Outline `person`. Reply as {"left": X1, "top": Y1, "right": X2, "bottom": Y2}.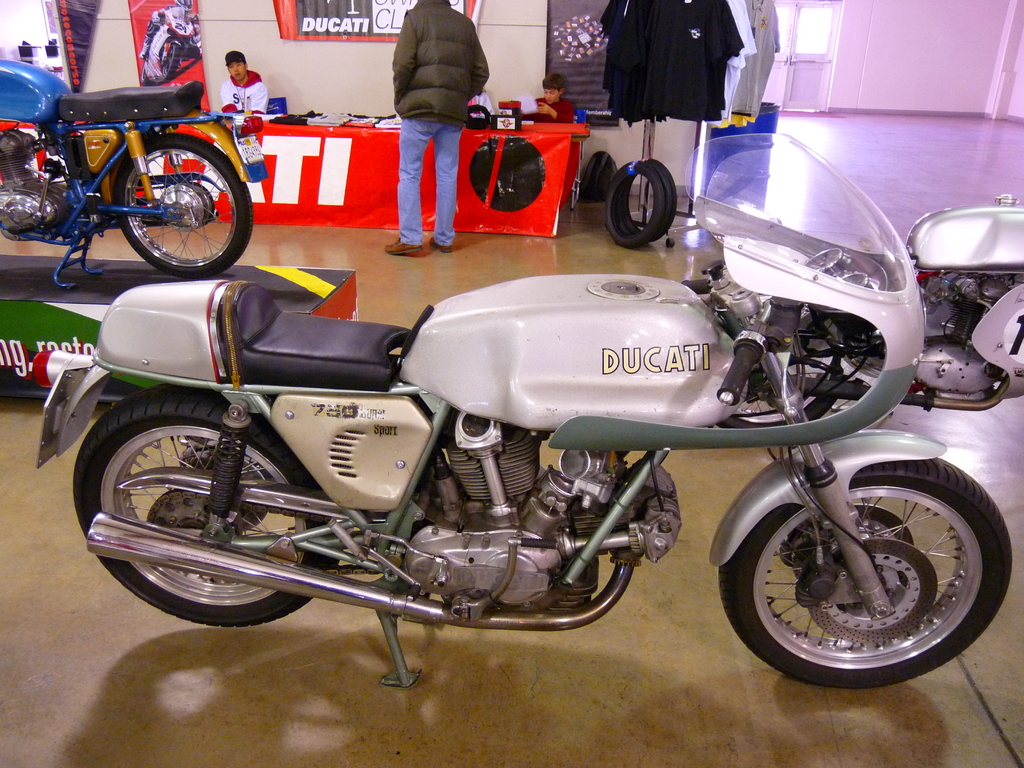
{"left": 515, "top": 74, "right": 575, "bottom": 125}.
